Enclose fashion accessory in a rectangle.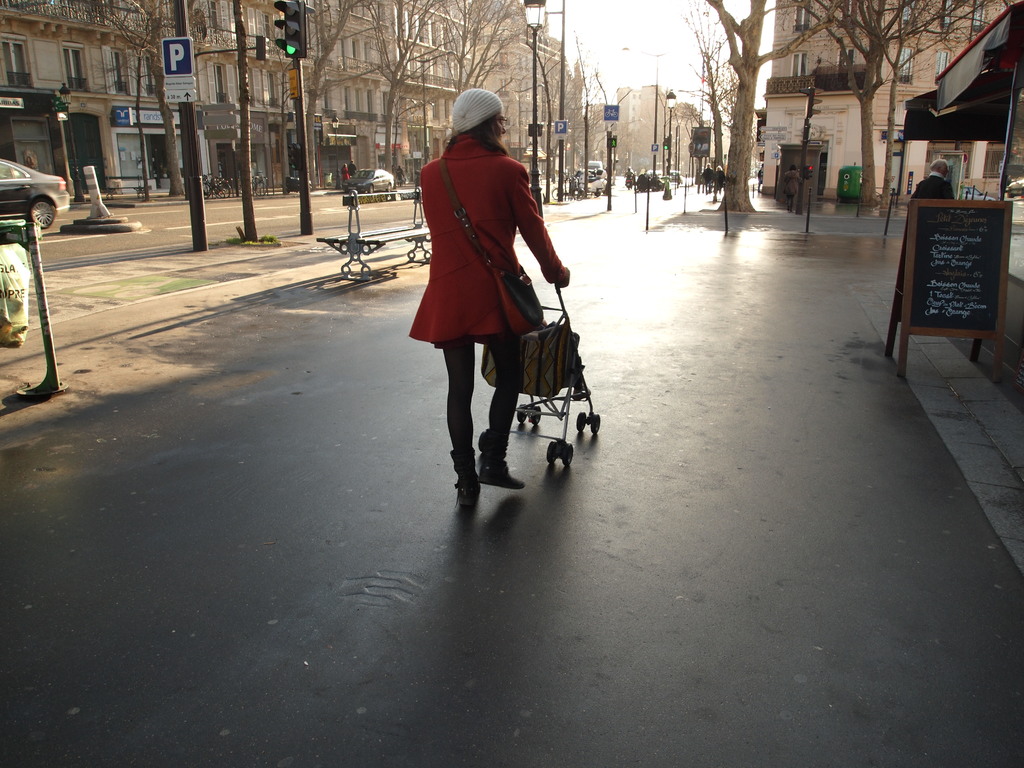
[x1=451, y1=446, x2=480, y2=511].
